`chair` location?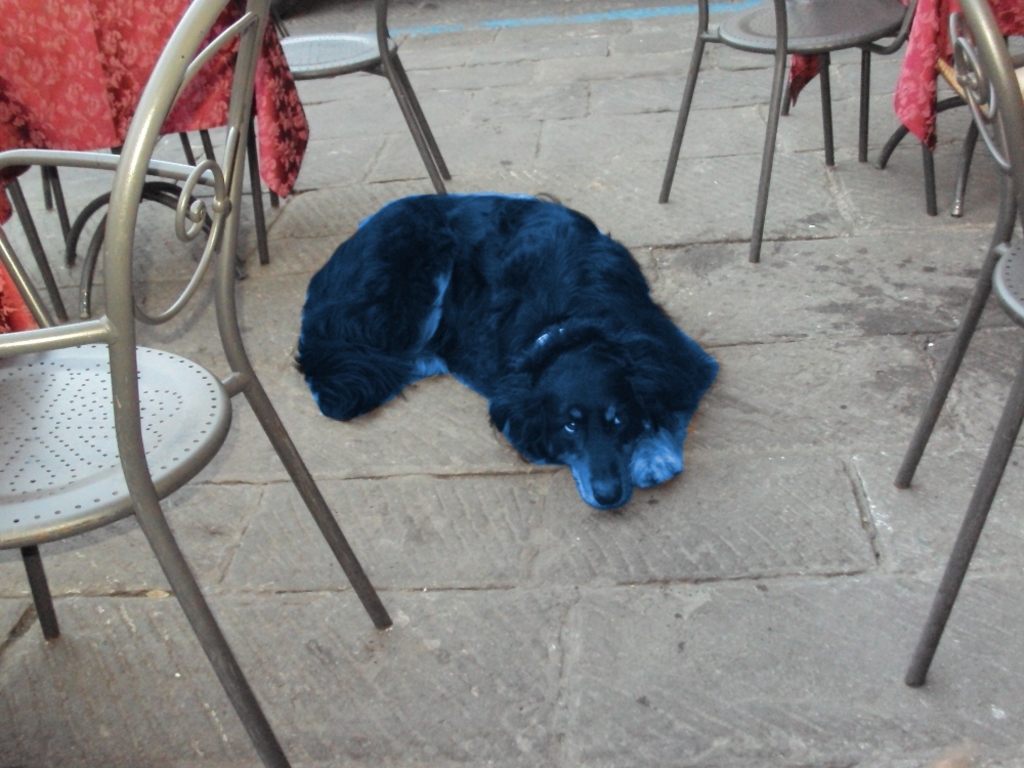
BBox(41, 128, 218, 265)
